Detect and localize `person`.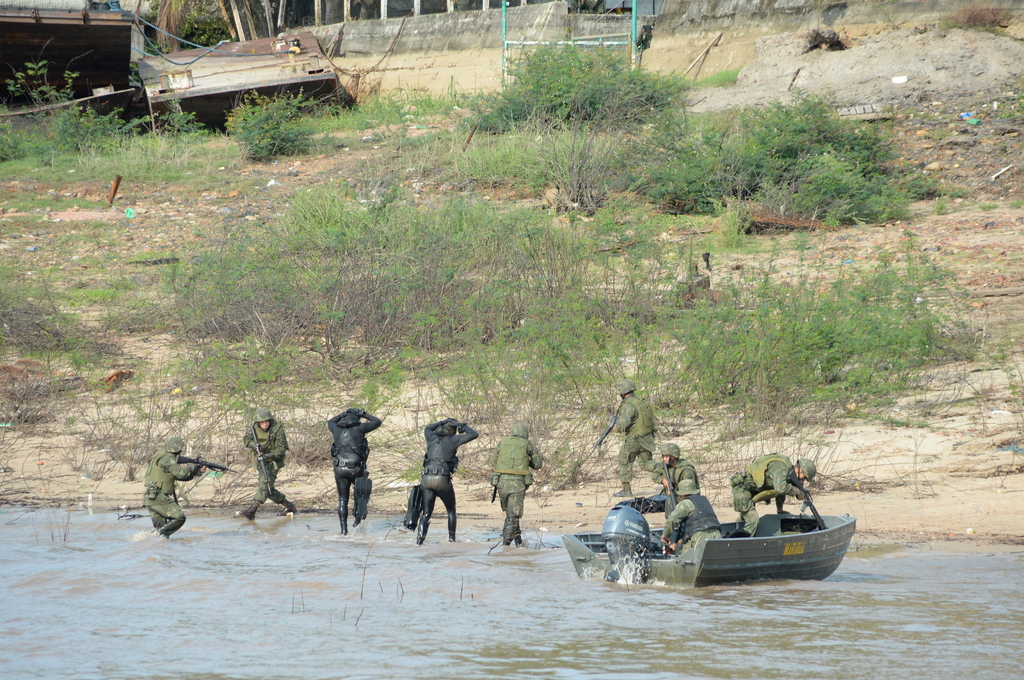
Localized at 665:479:725:557.
